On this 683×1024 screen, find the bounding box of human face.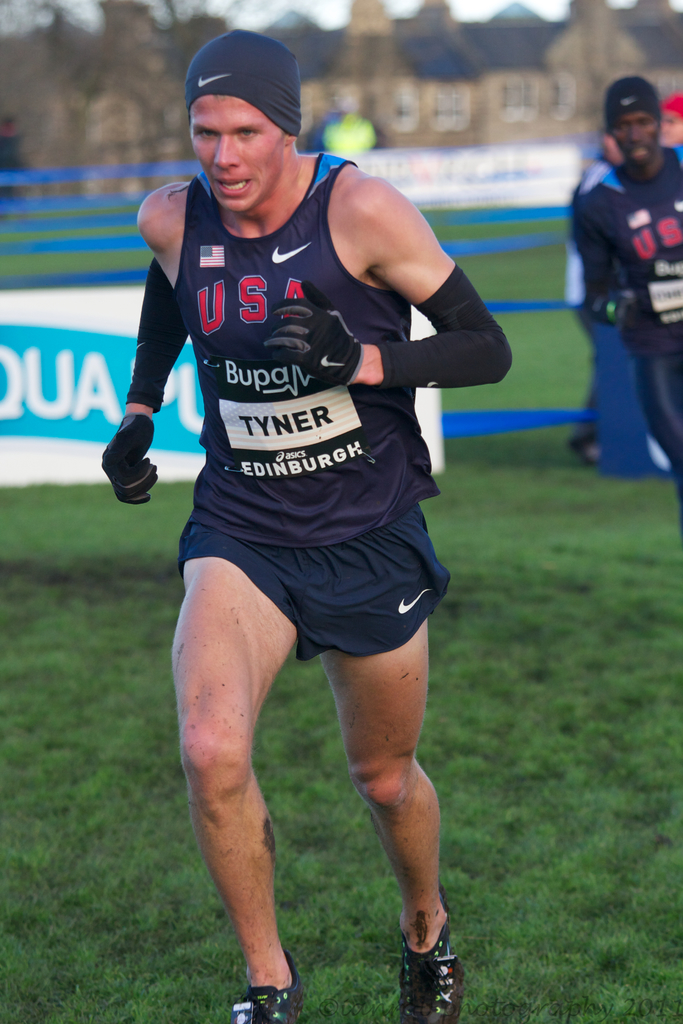
Bounding box: (606,113,659,164).
